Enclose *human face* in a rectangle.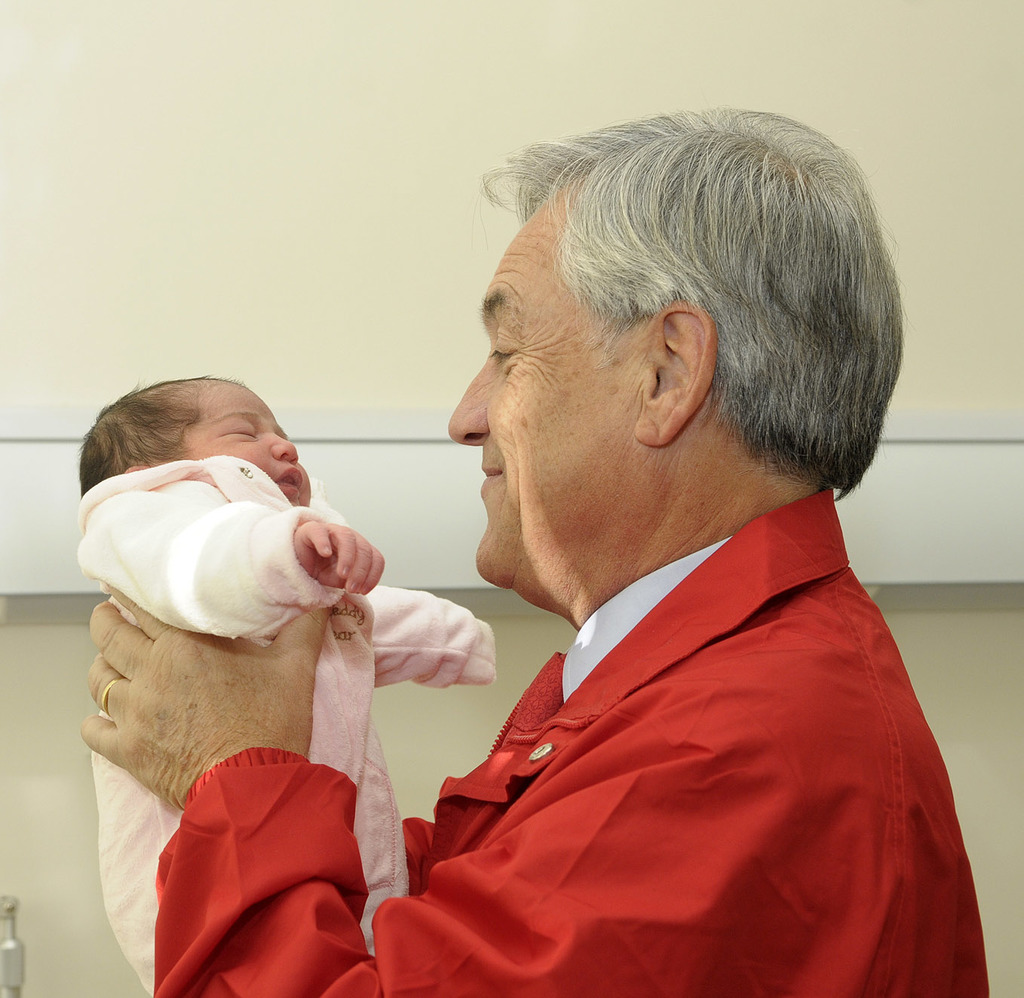
rect(172, 384, 311, 502).
